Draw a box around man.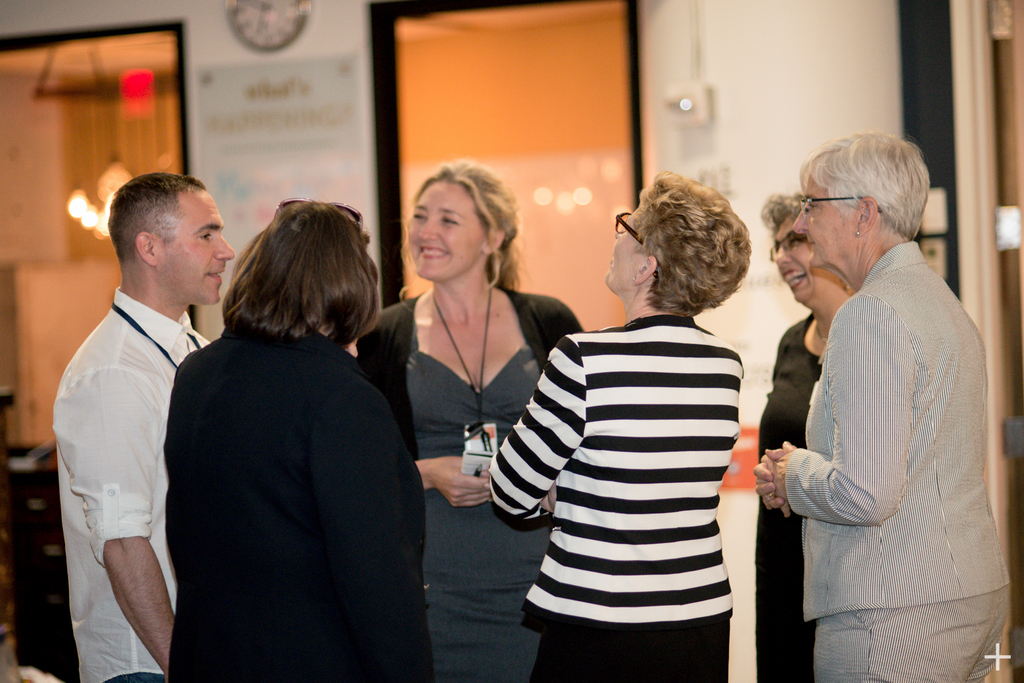
select_region(36, 143, 236, 671).
